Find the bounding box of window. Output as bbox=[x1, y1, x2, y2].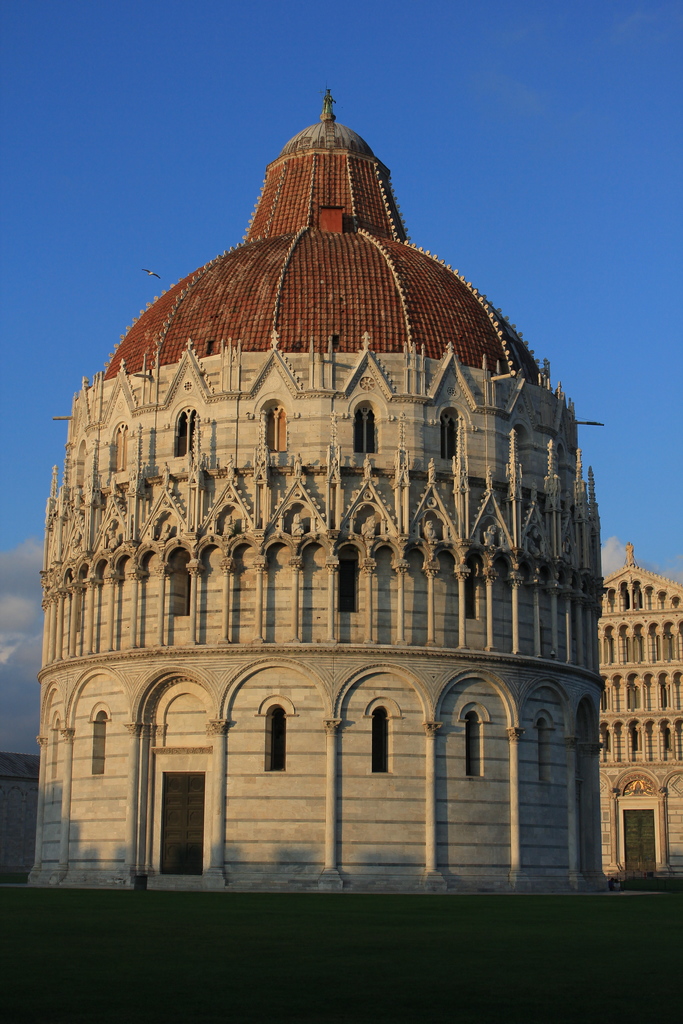
bbox=[167, 408, 201, 461].
